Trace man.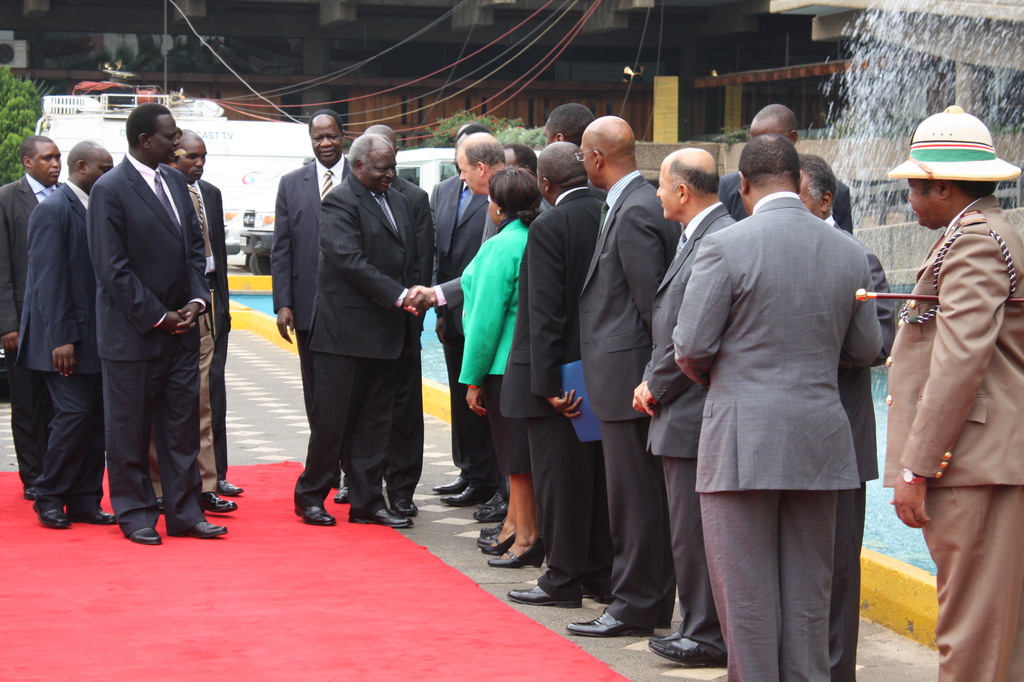
Traced to [x1=10, y1=140, x2=119, y2=524].
